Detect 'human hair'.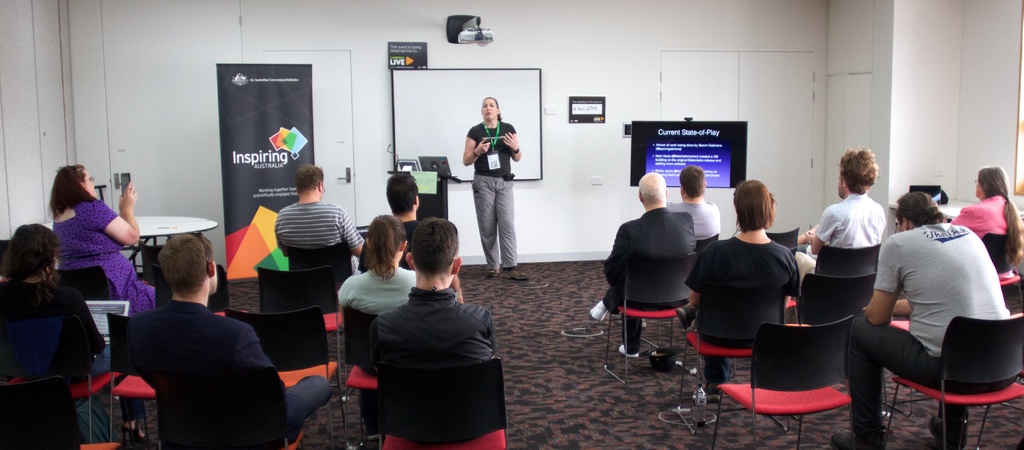
Detected at bbox=[483, 95, 504, 124].
